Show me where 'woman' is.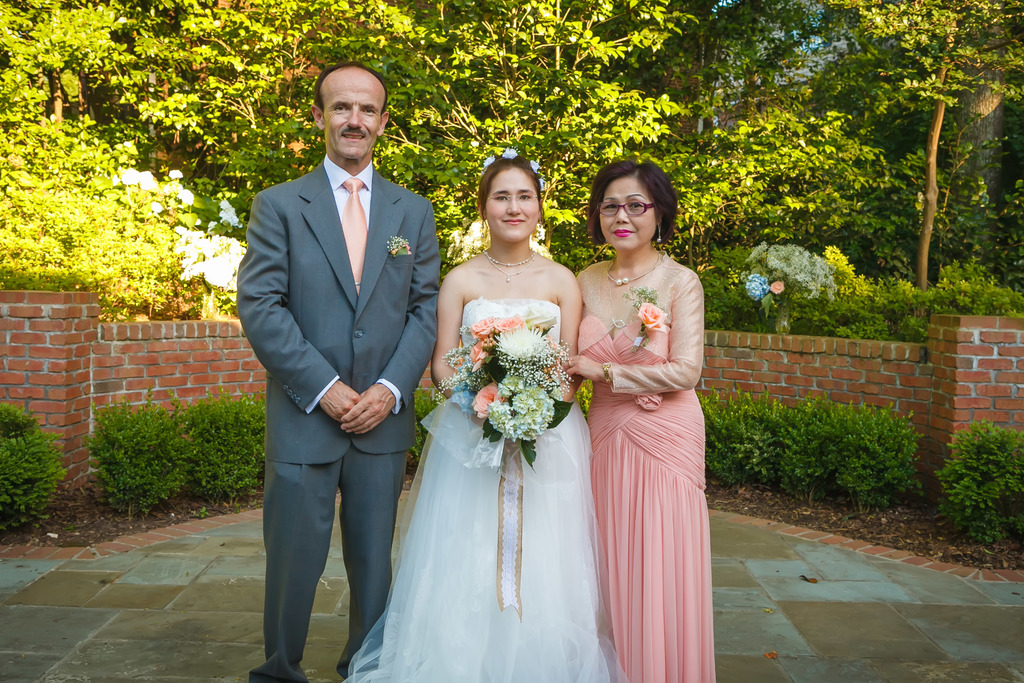
'woman' is at select_region(340, 151, 620, 682).
